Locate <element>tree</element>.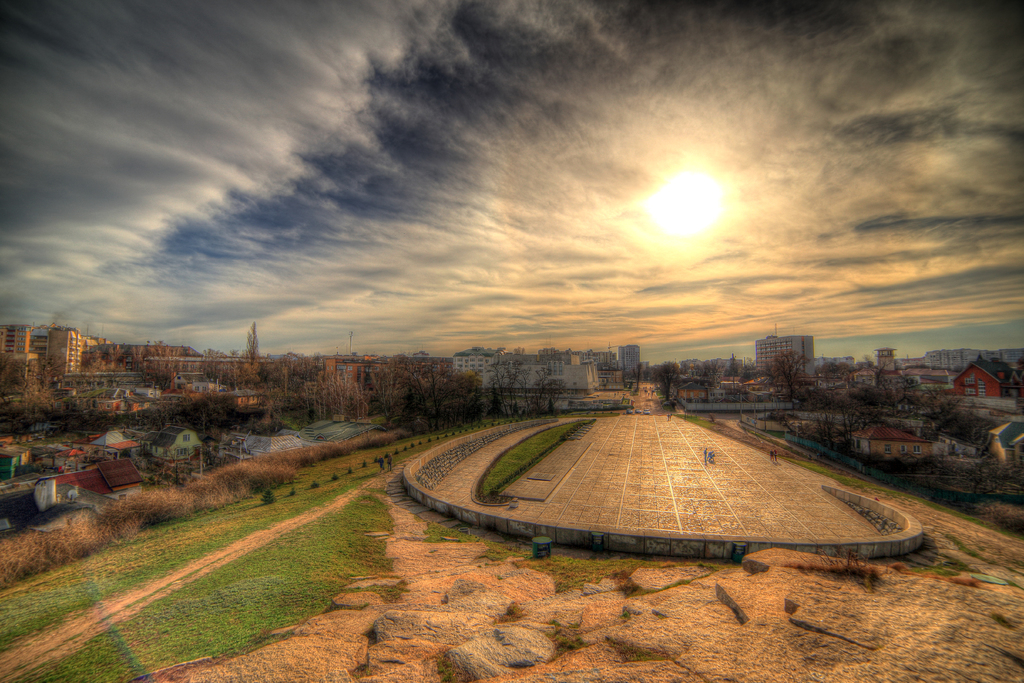
Bounding box: (x1=753, y1=339, x2=842, y2=412).
